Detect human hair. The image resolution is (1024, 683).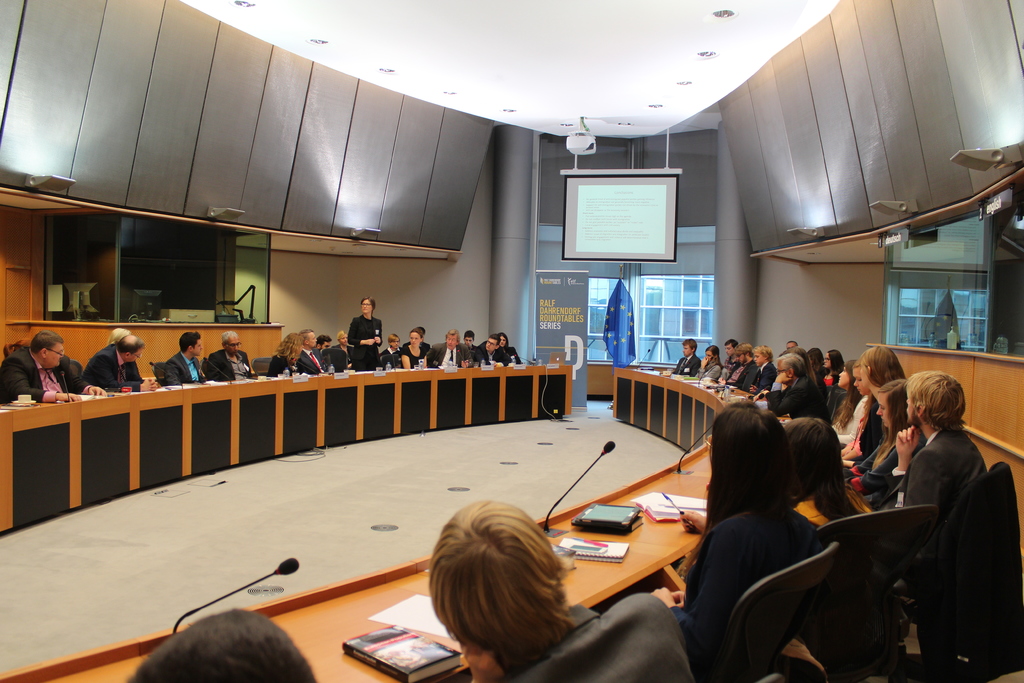
x1=754, y1=344, x2=774, y2=363.
